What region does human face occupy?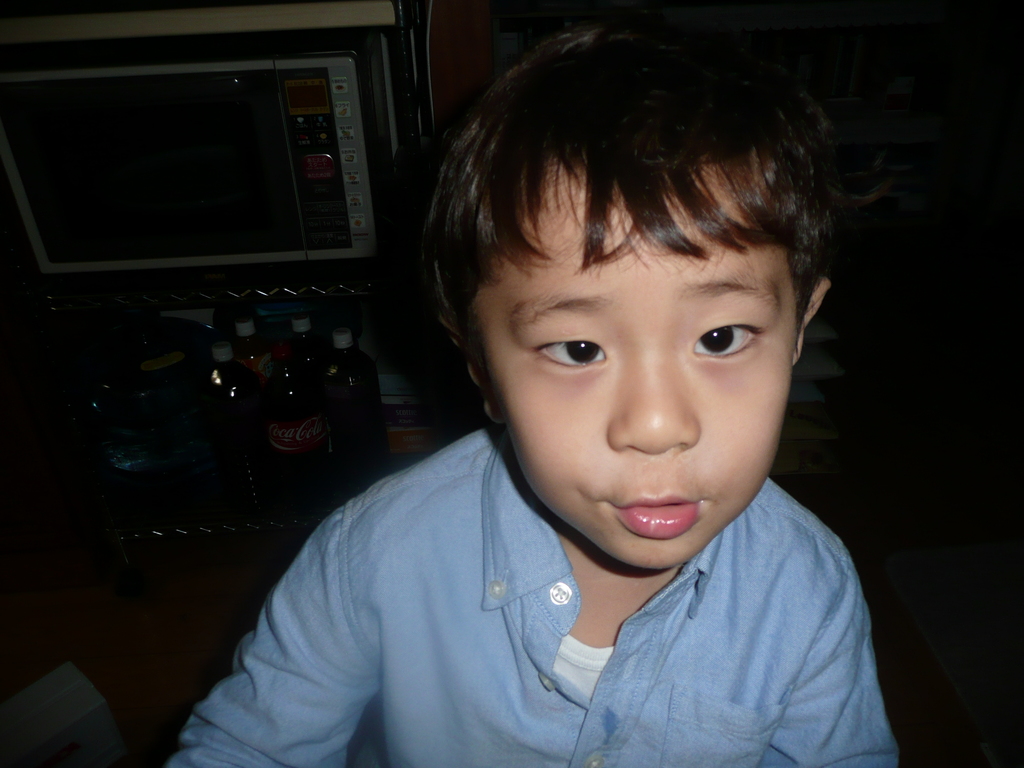
{"x1": 491, "y1": 159, "x2": 798, "y2": 568}.
